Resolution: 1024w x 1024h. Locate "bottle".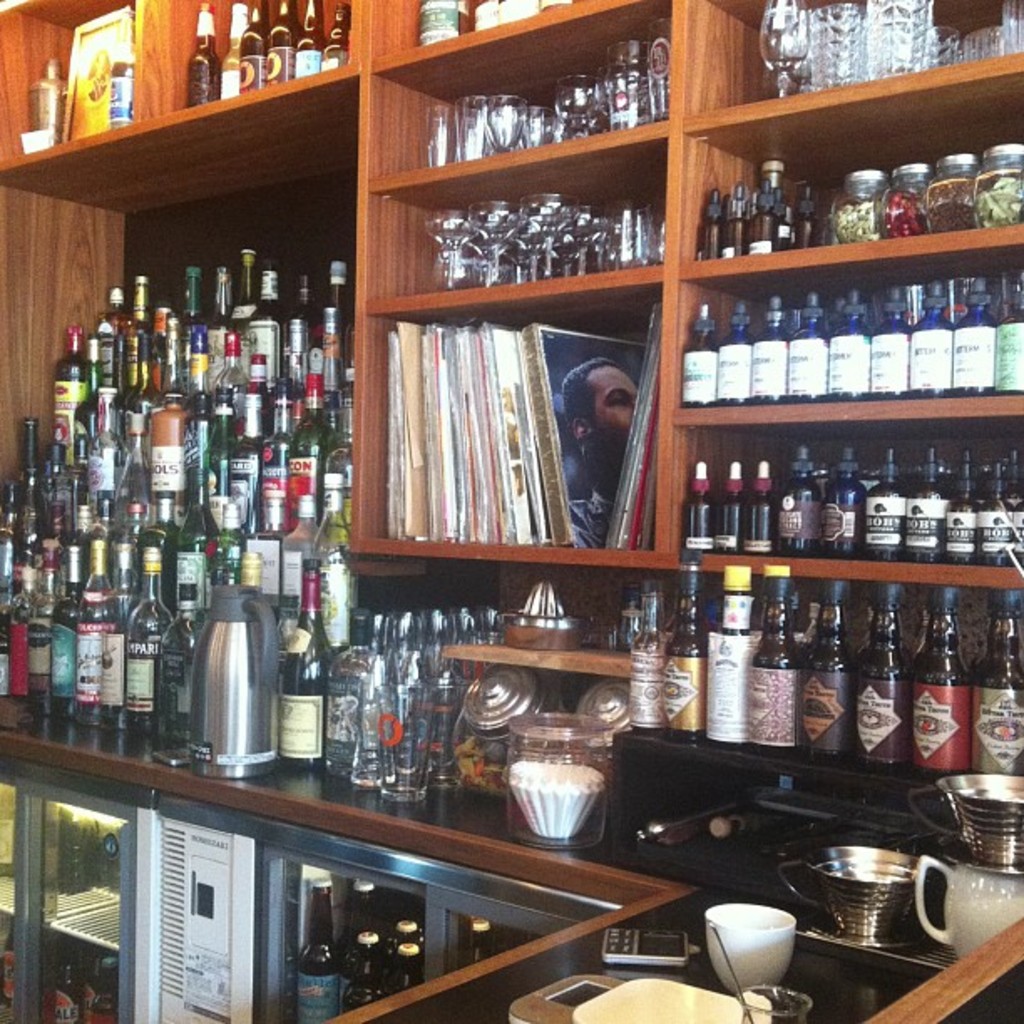
box(69, 529, 119, 708).
